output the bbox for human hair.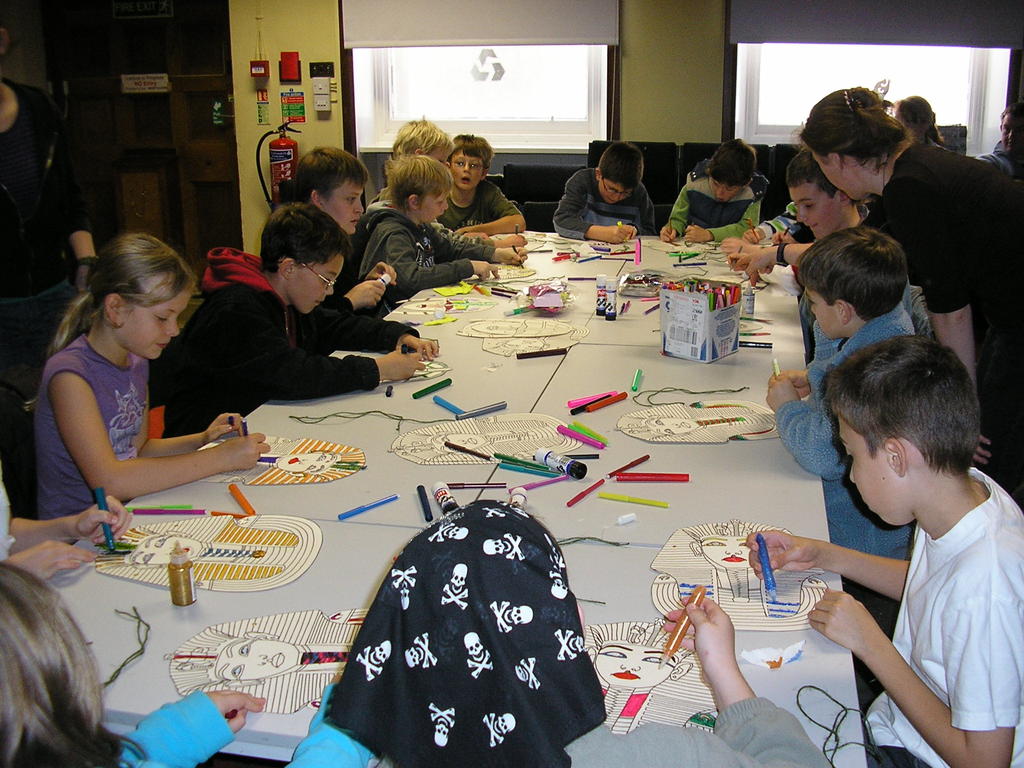
l=1000, t=100, r=1023, b=128.
